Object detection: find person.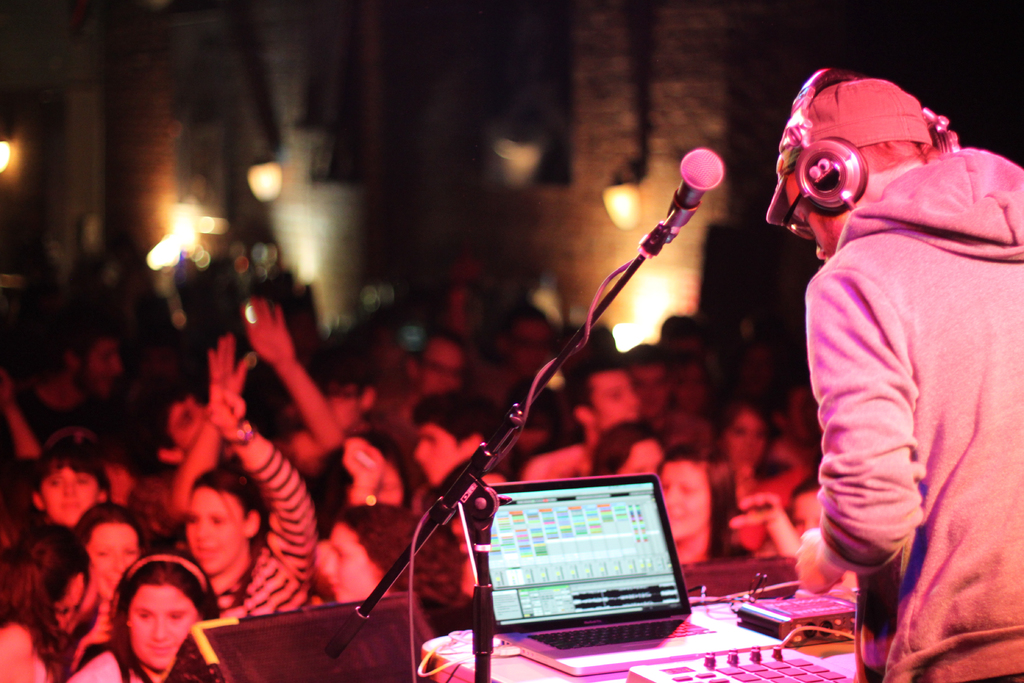
box=[760, 42, 1023, 661].
